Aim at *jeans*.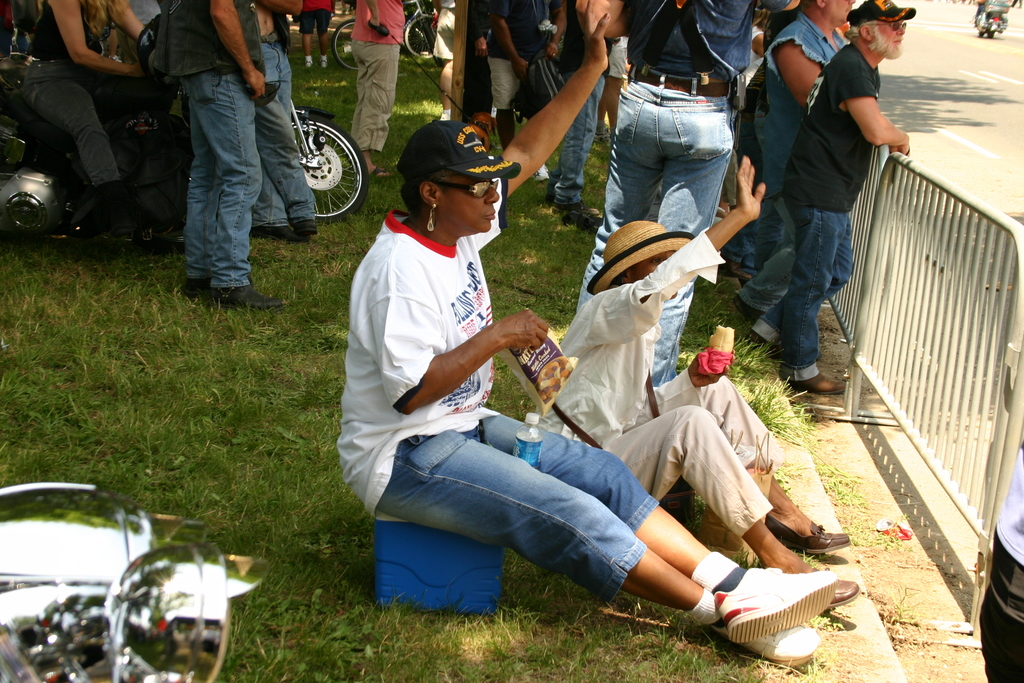
Aimed at 175 78 260 290.
